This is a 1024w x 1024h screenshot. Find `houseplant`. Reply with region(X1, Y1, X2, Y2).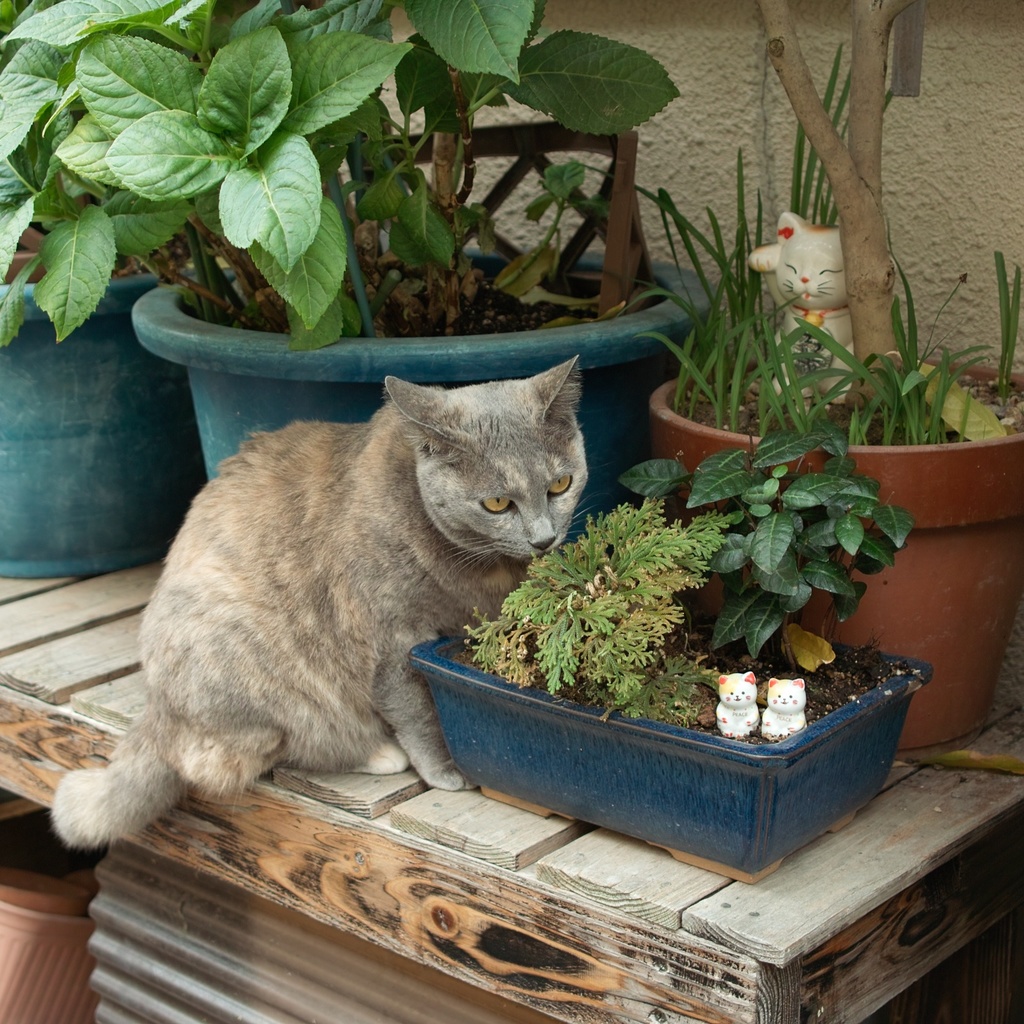
region(642, 0, 1023, 743).
